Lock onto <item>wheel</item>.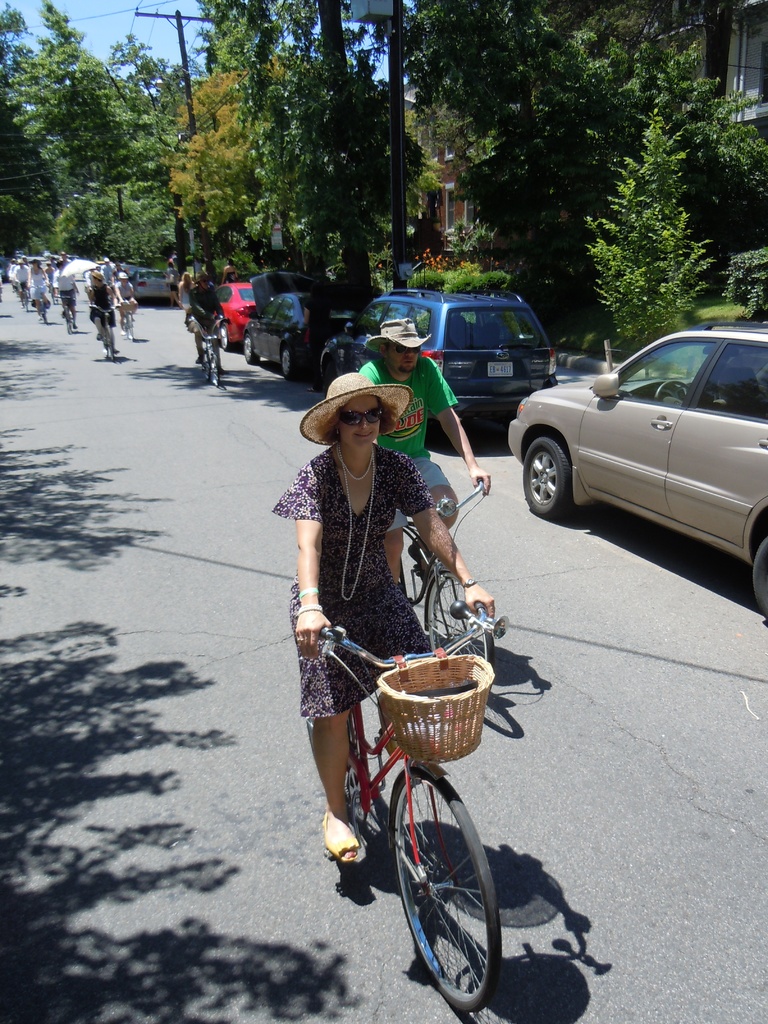
Locked: 524,435,576,517.
